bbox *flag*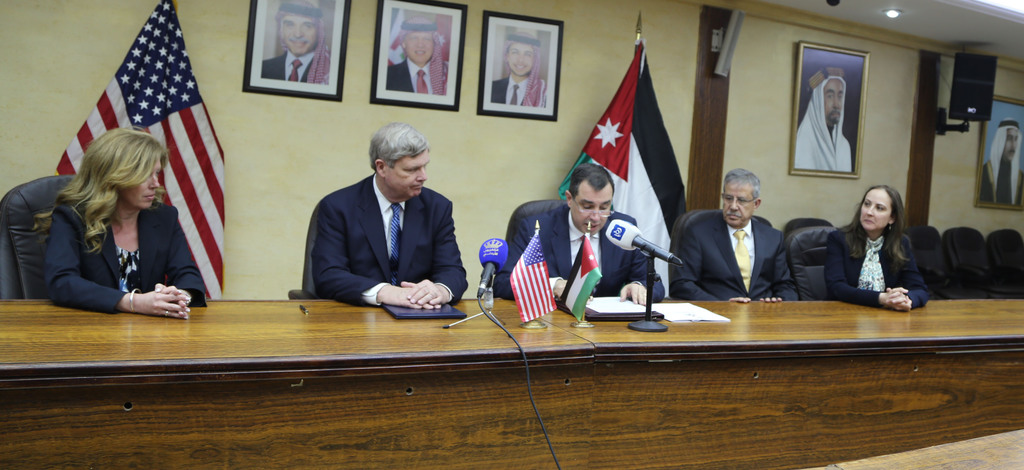
66/21/217/283
